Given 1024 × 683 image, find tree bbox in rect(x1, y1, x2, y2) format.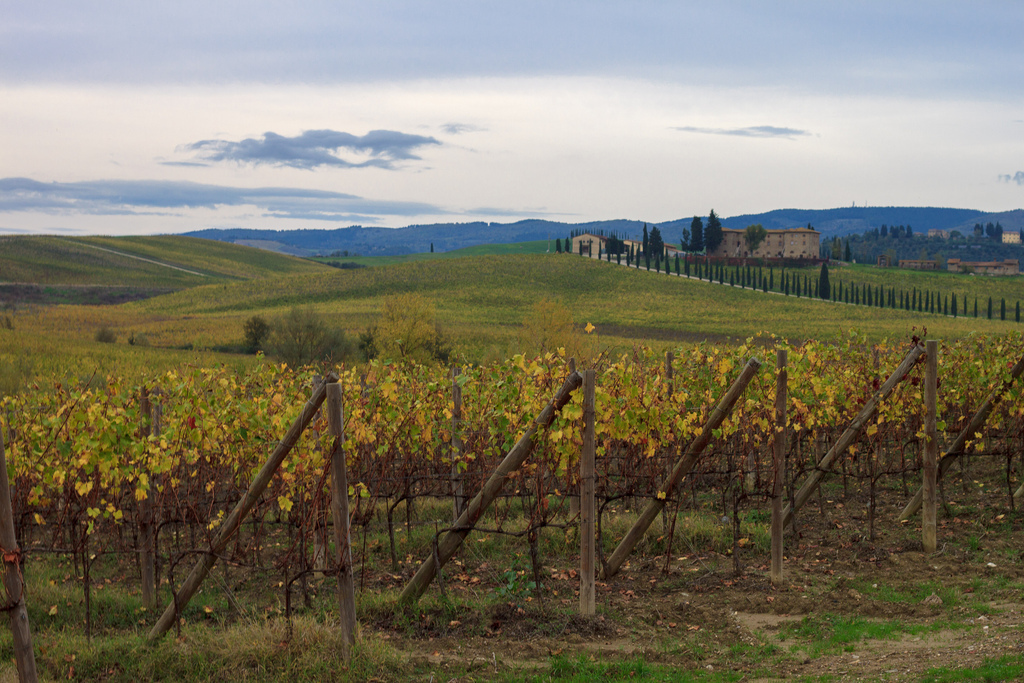
rect(817, 262, 830, 298).
